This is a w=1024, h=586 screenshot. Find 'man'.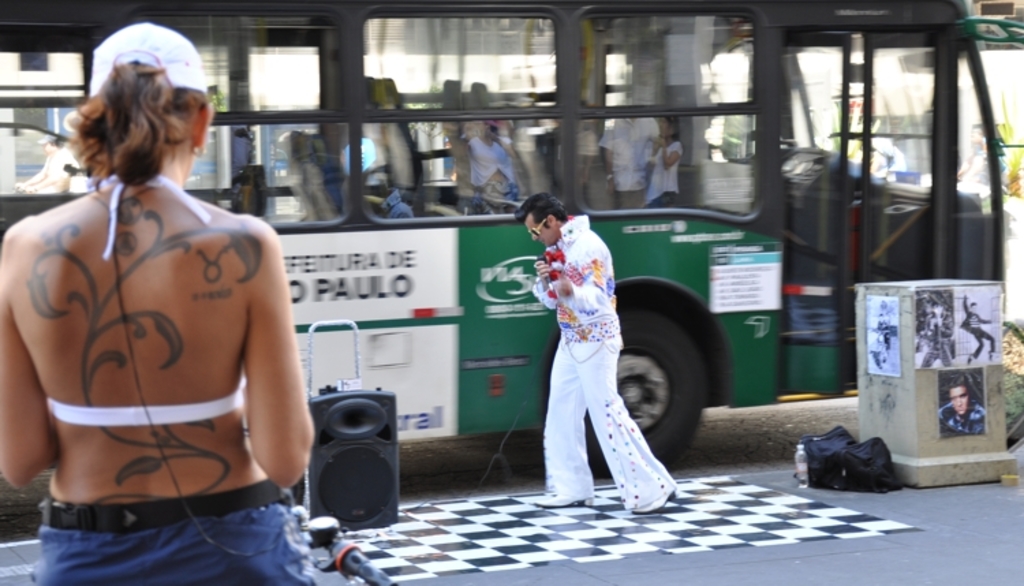
Bounding box: 517,180,676,520.
